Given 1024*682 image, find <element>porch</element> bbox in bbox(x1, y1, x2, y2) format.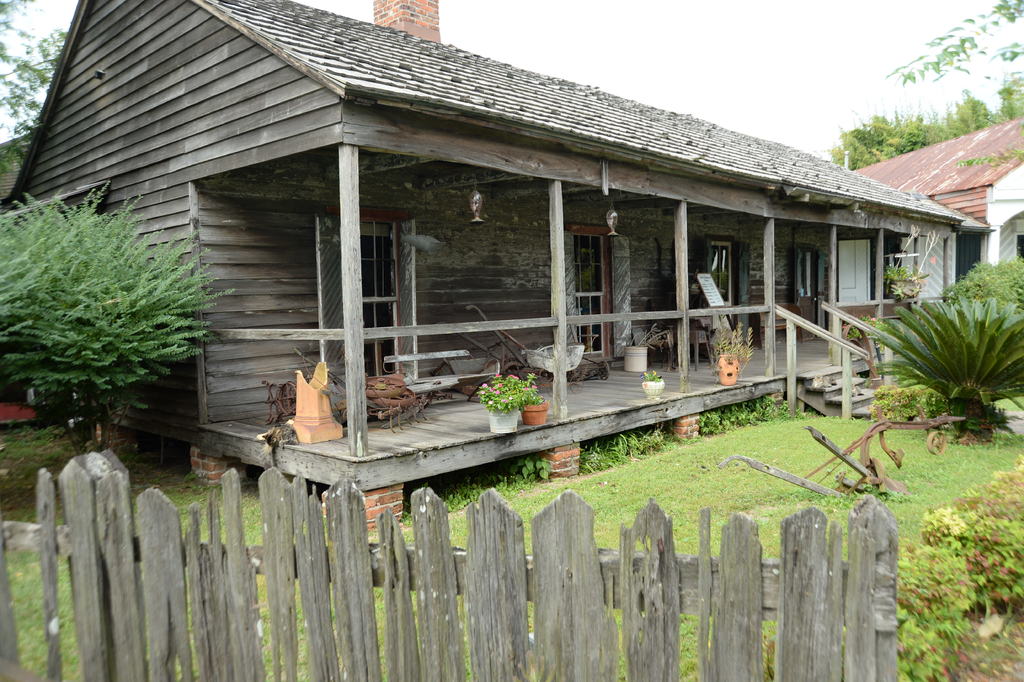
bbox(204, 287, 948, 466).
